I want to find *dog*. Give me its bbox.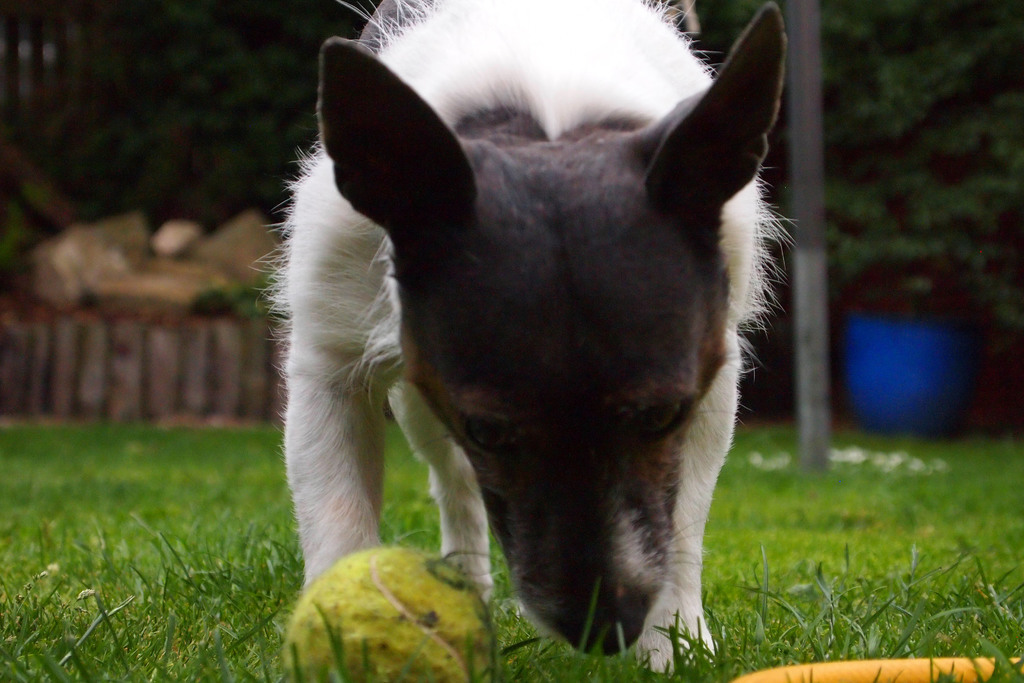
detection(246, 0, 797, 676).
